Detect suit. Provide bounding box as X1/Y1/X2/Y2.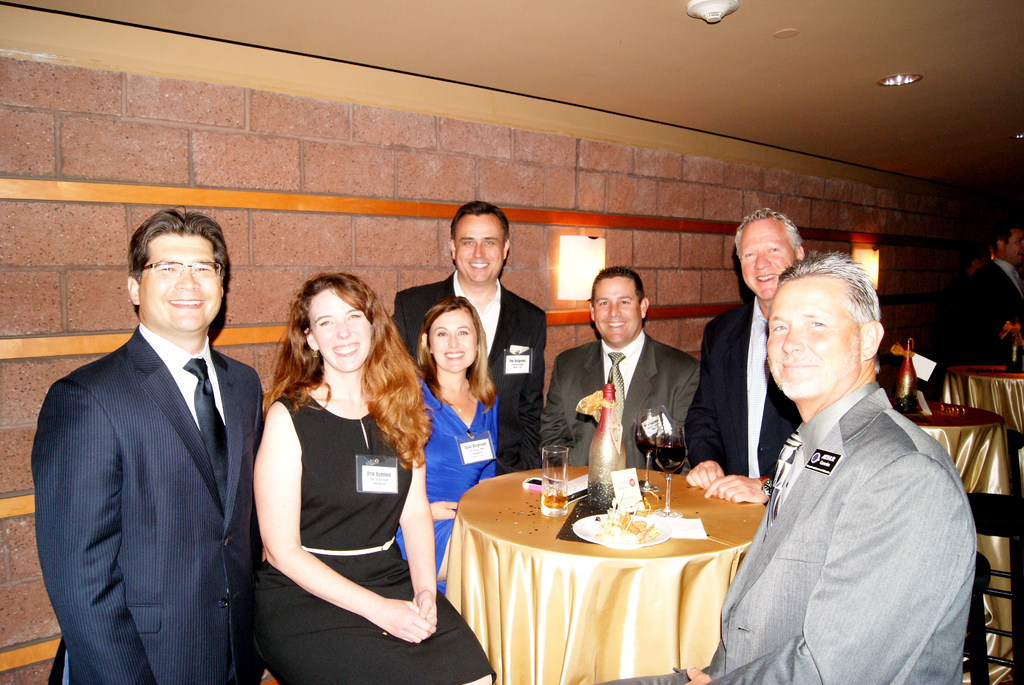
34/345/269/684.
